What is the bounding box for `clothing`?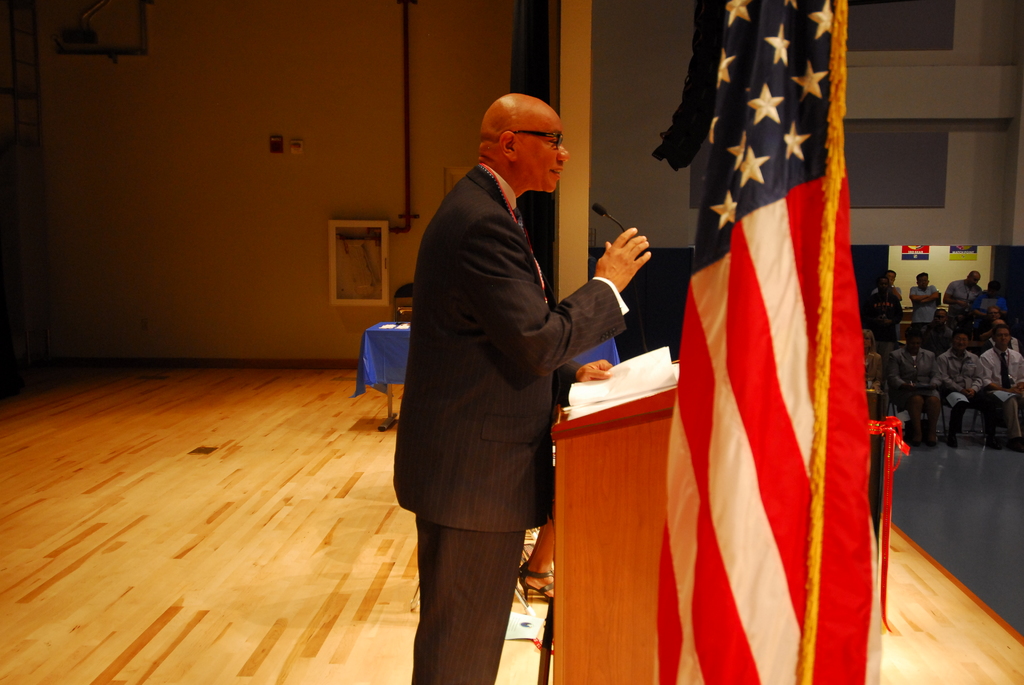
select_region(968, 288, 1009, 317).
